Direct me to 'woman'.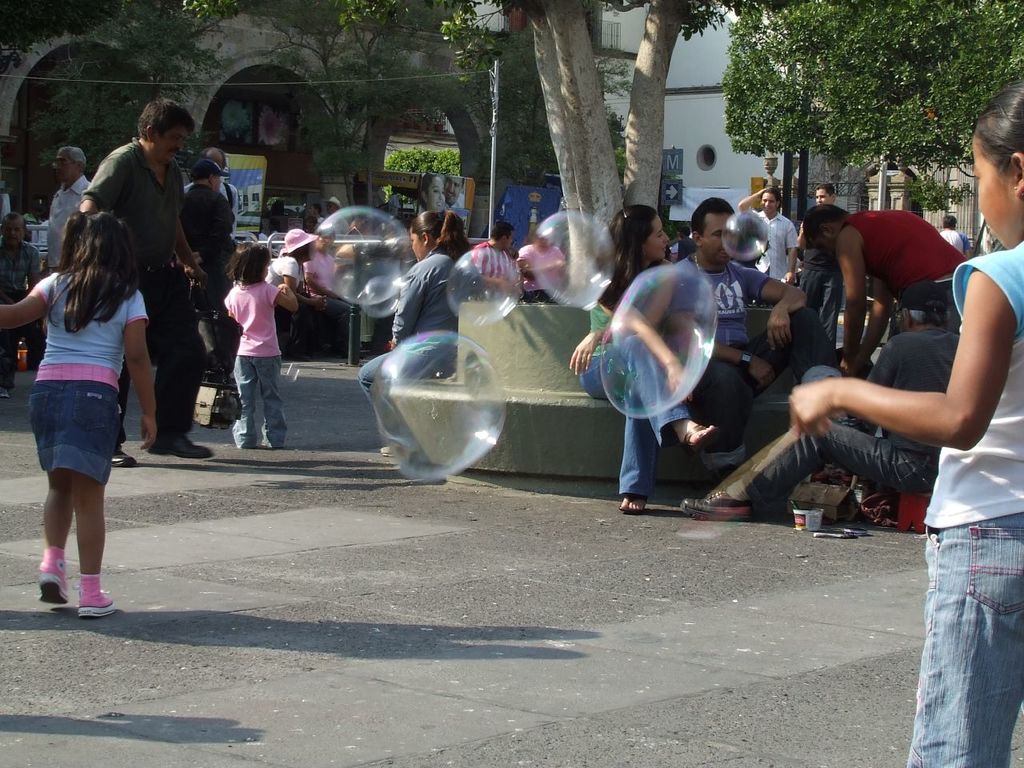
Direction: x1=262 y1=230 x2=322 y2=359.
